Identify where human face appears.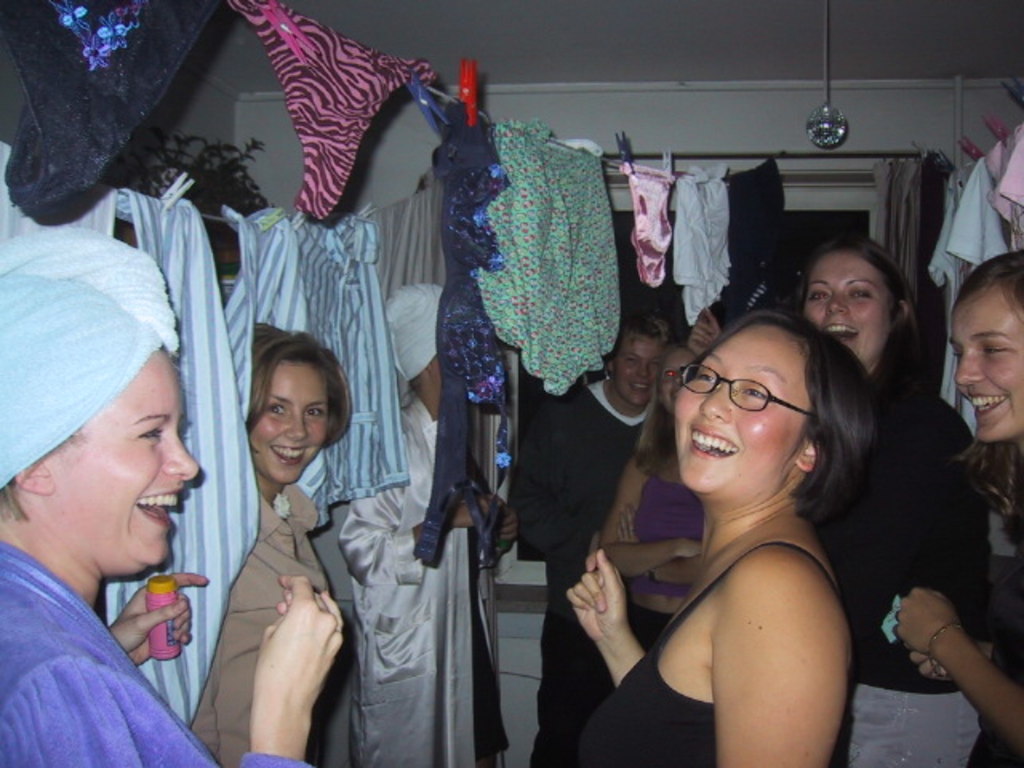
Appears at x1=616 y1=342 x2=658 y2=405.
